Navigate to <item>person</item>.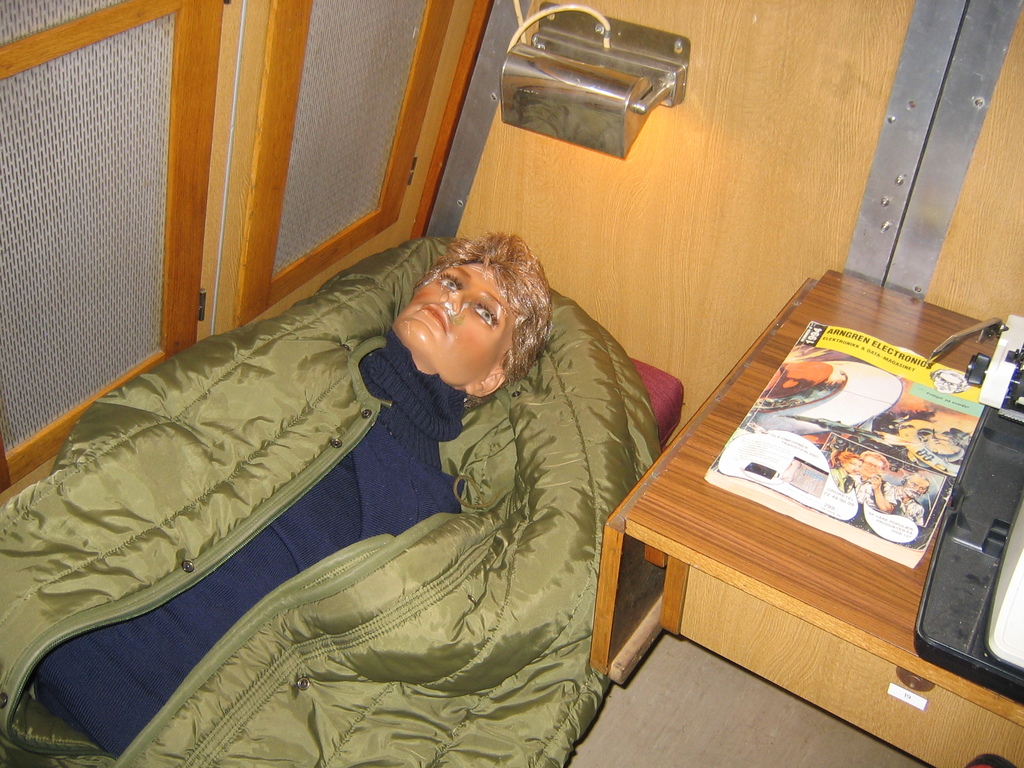
Navigation target: <box>929,369,968,394</box>.
